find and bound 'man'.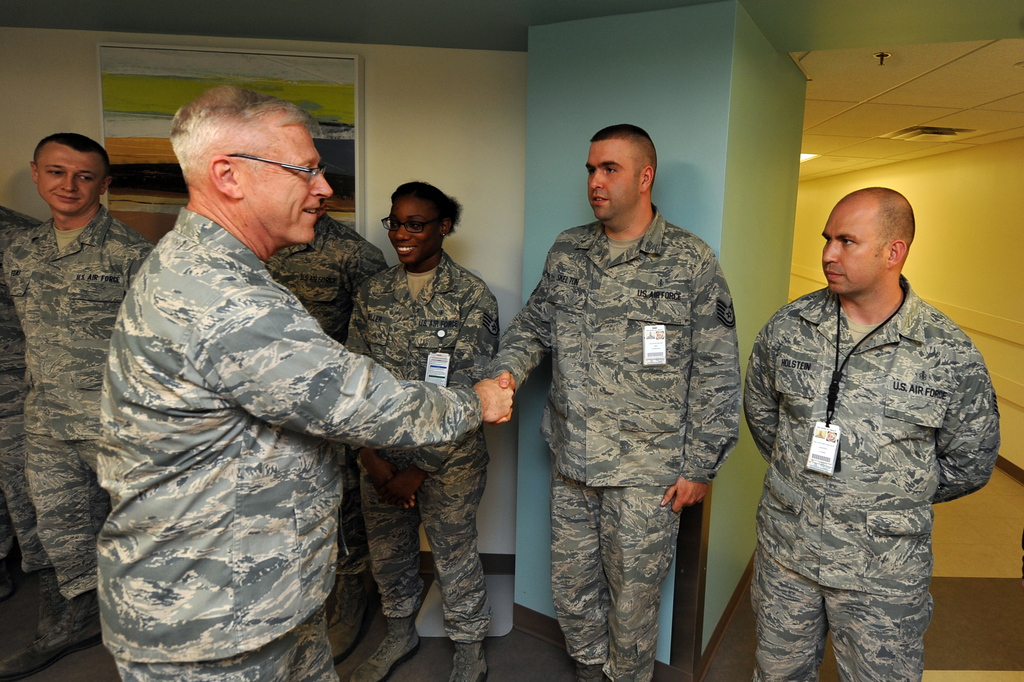
Bound: {"x1": 261, "y1": 197, "x2": 386, "y2": 660}.
